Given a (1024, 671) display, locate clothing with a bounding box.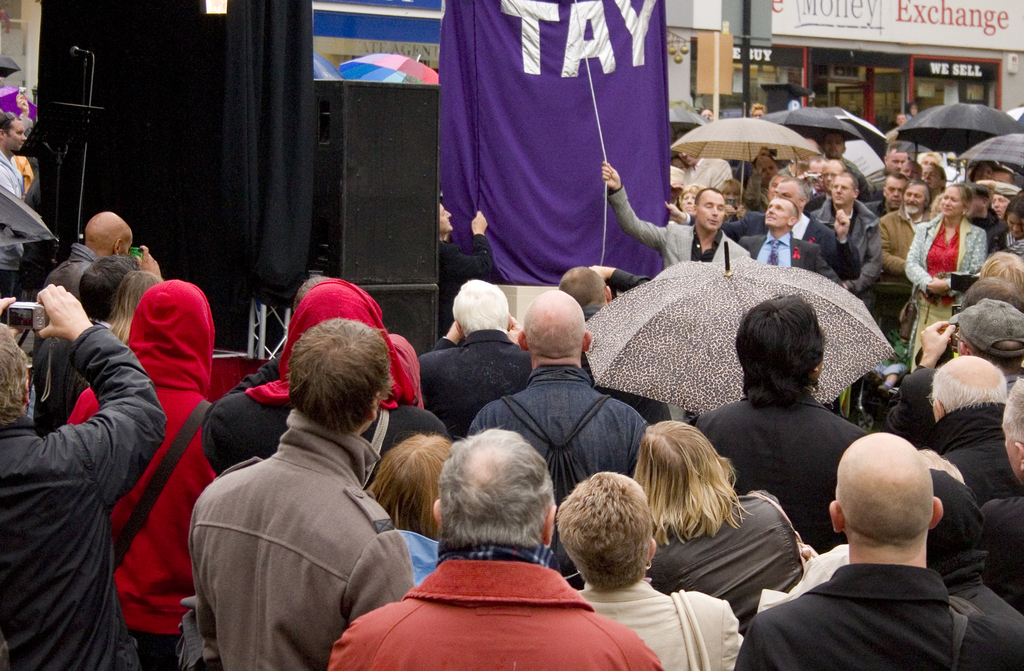
Located: detection(0, 314, 159, 670).
